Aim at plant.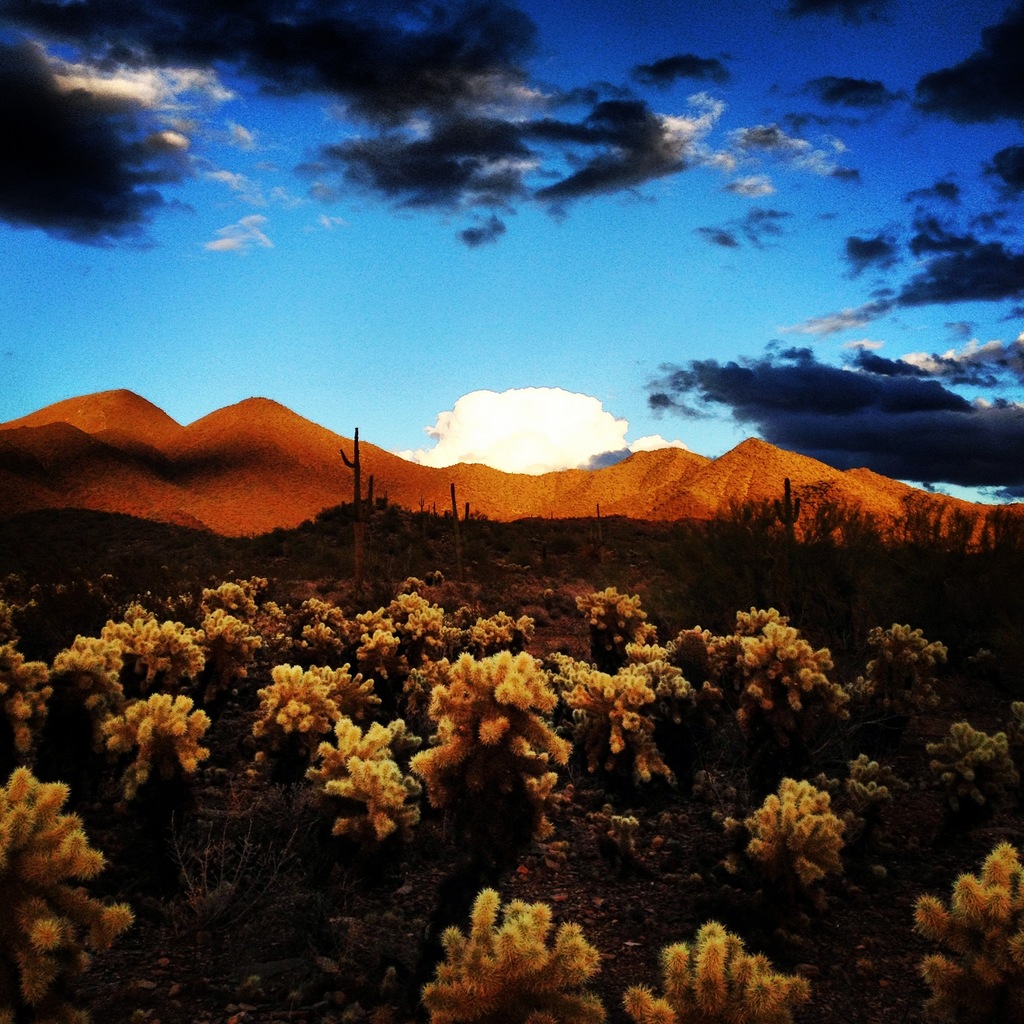
Aimed at <bbox>202, 605, 249, 657</bbox>.
